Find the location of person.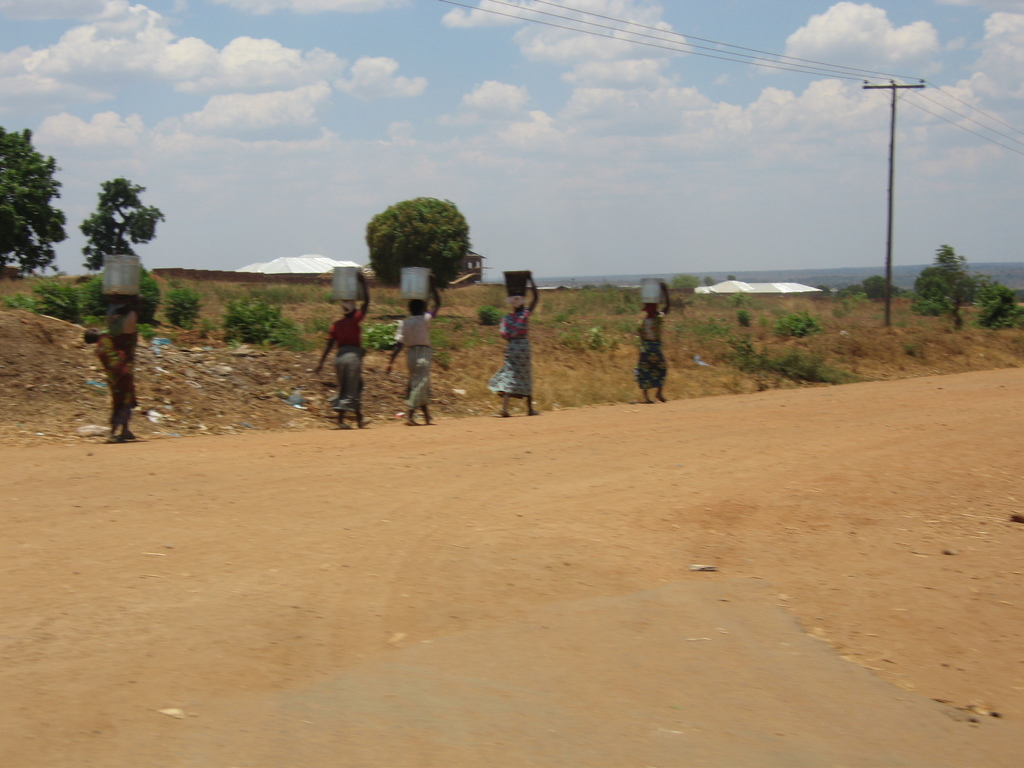
Location: bbox=[636, 284, 670, 403].
